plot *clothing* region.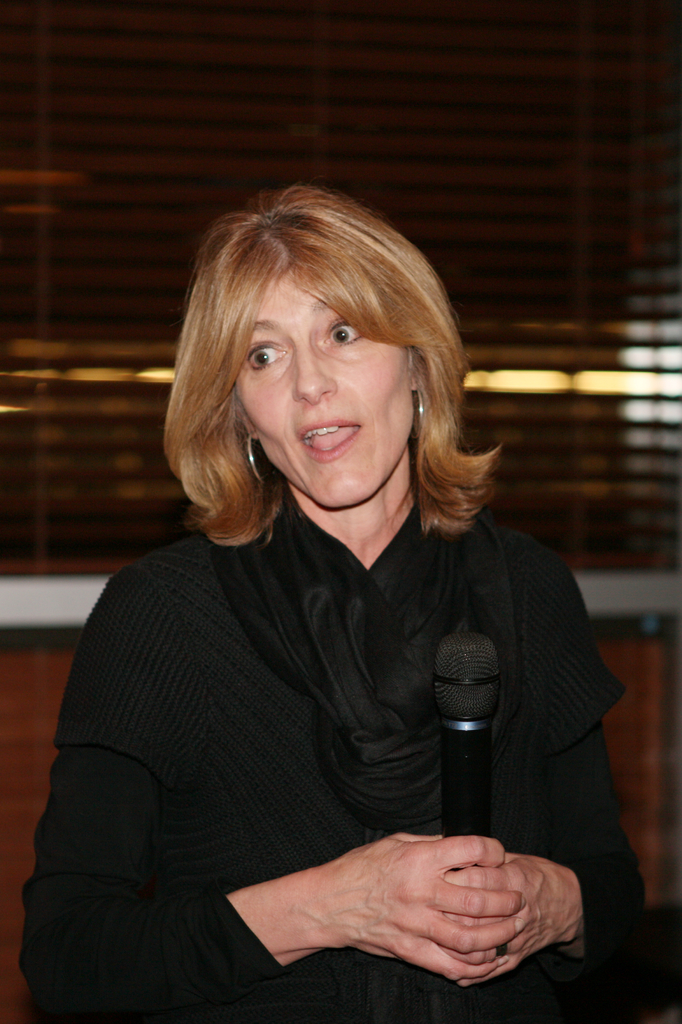
Plotted at rect(35, 378, 637, 1008).
